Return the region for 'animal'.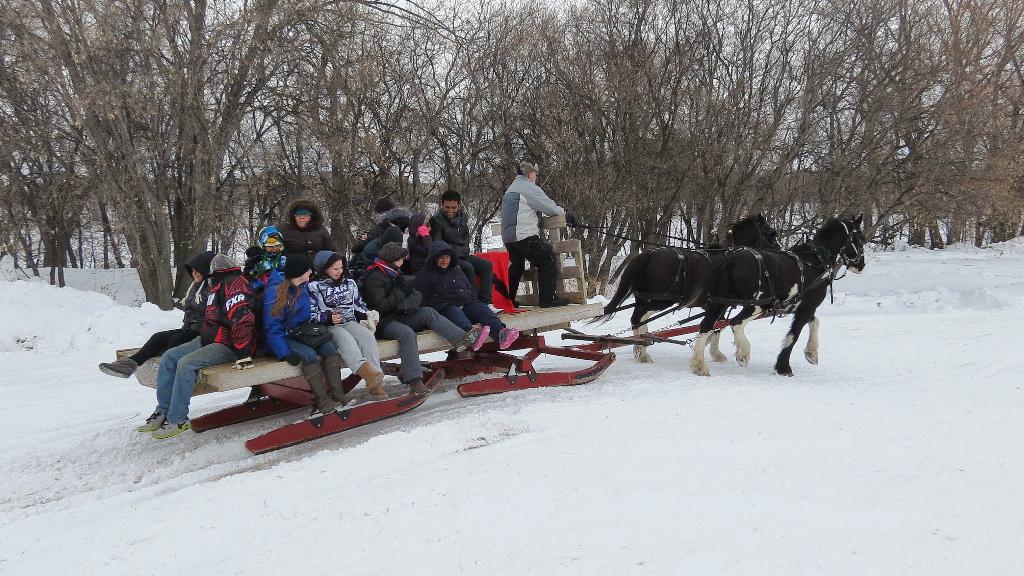
bbox=[583, 213, 781, 364].
